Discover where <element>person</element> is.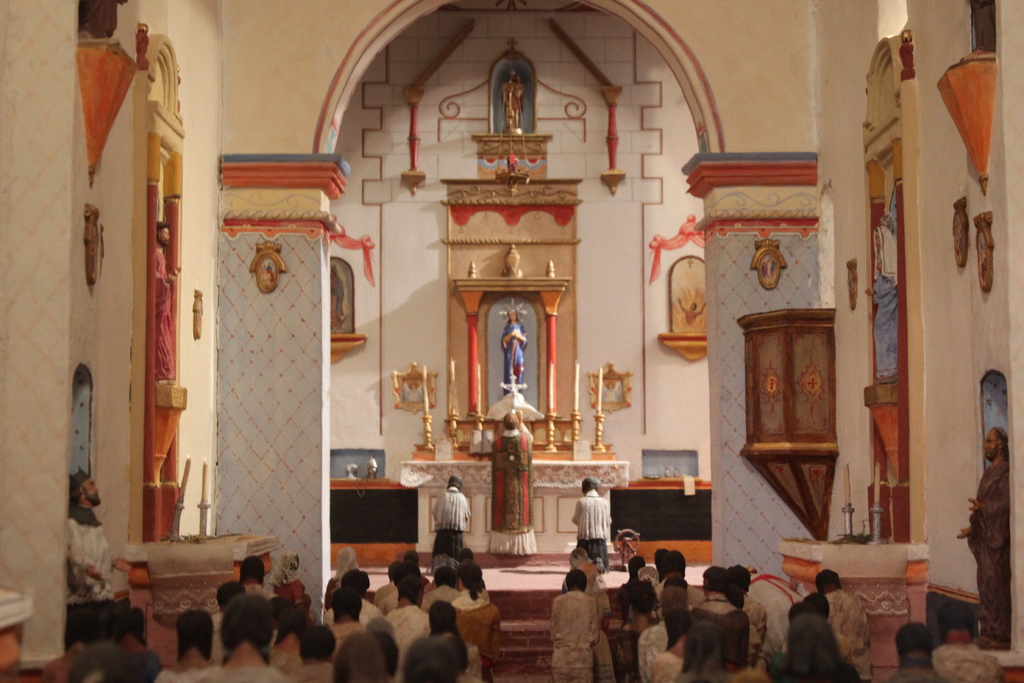
Discovered at BBox(570, 478, 614, 577).
